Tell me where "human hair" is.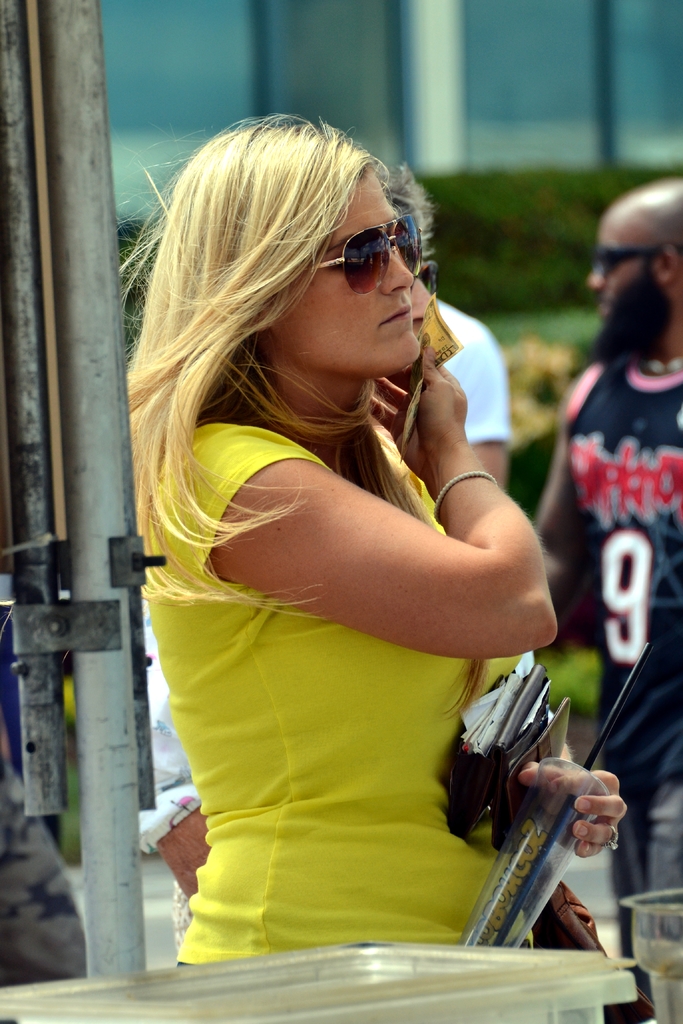
"human hair" is at {"x1": 129, "y1": 116, "x2": 391, "y2": 620}.
